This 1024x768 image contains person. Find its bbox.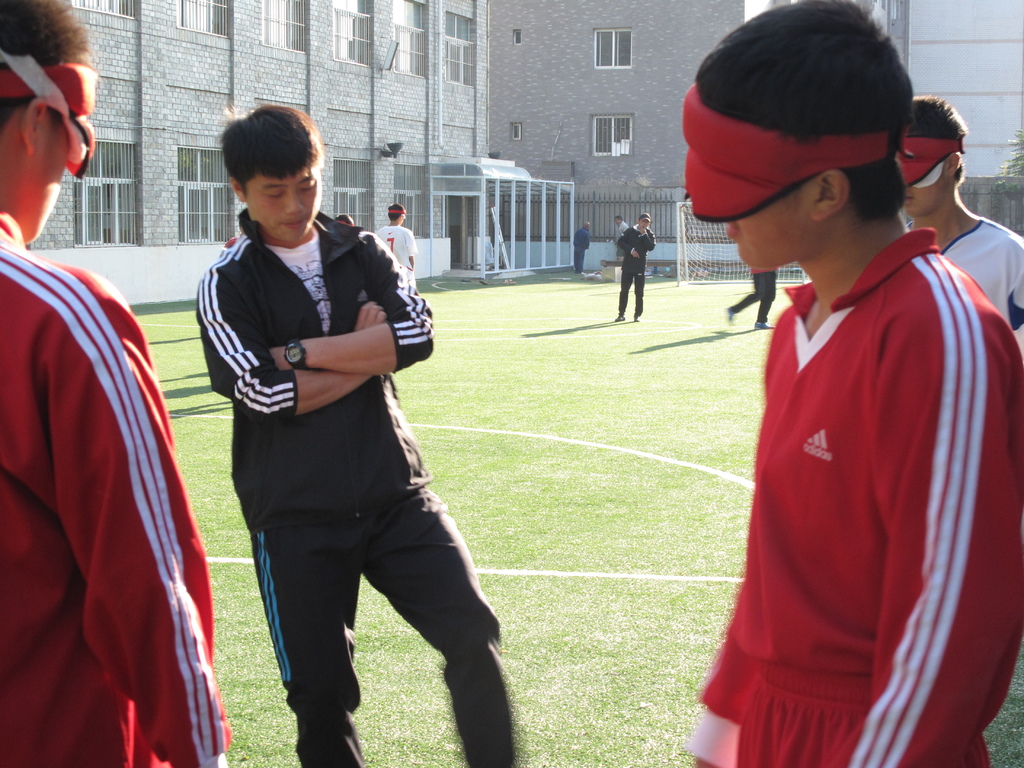
723 264 782 331.
